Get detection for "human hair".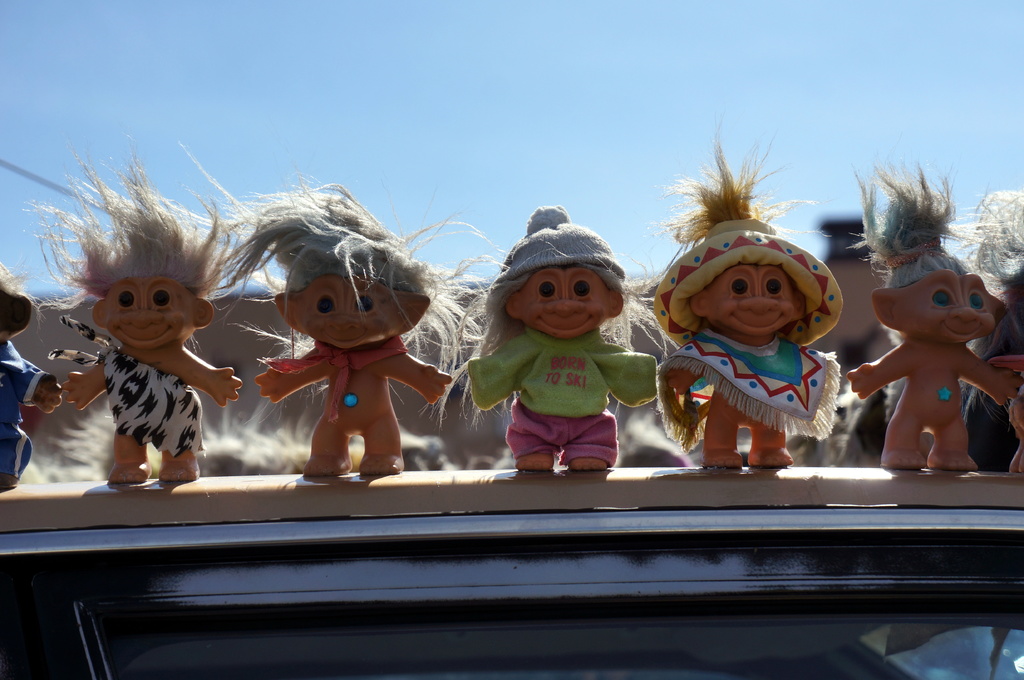
Detection: (left=662, top=130, right=822, bottom=261).
